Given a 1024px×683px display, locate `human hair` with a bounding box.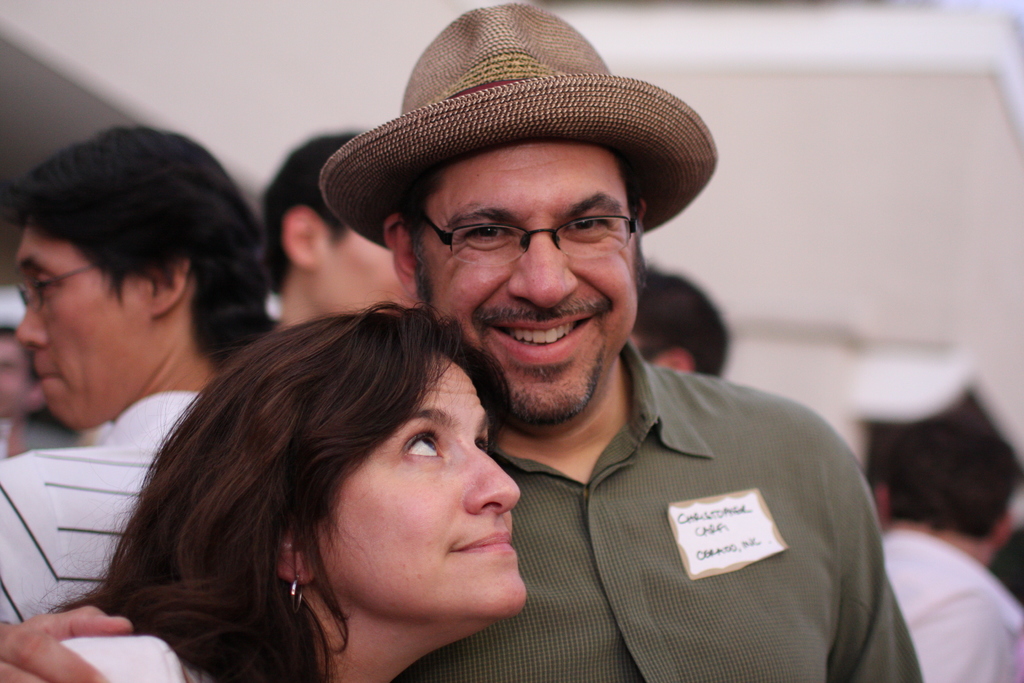
Located: bbox(0, 124, 286, 365).
